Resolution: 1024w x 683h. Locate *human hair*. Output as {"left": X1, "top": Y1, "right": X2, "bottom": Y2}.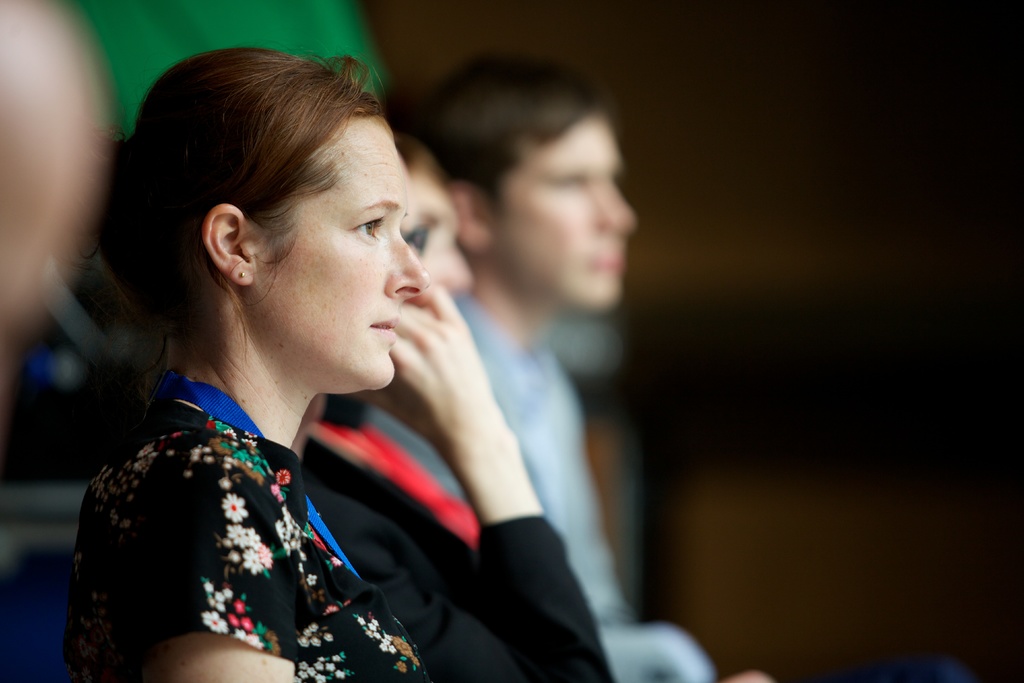
{"left": 52, "top": 40, "right": 390, "bottom": 424}.
